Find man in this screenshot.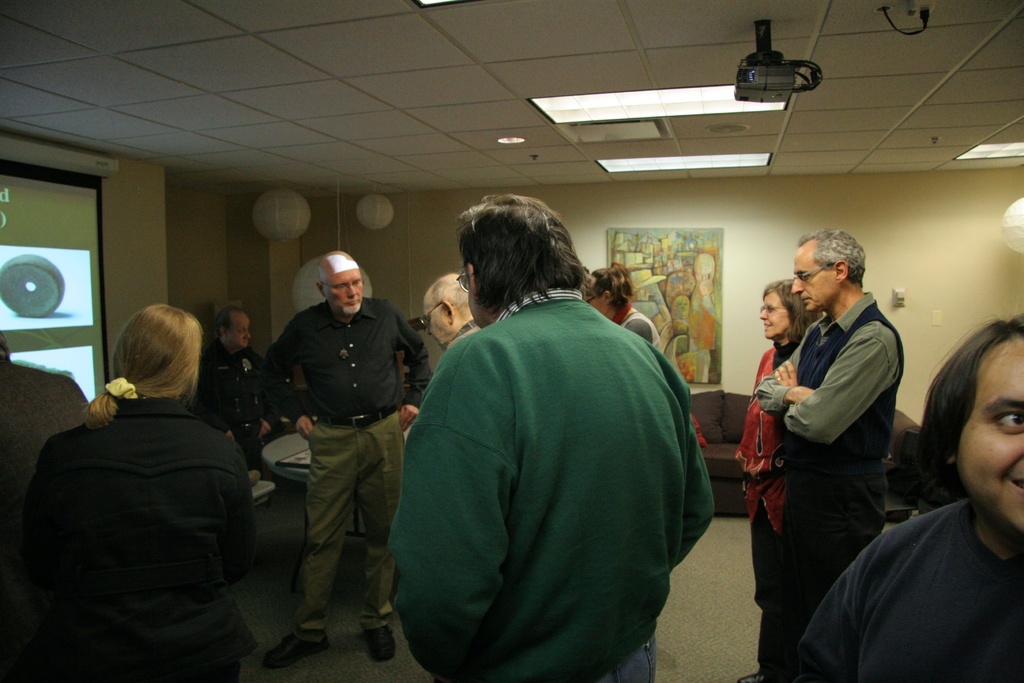
The bounding box for man is box=[383, 192, 712, 682].
